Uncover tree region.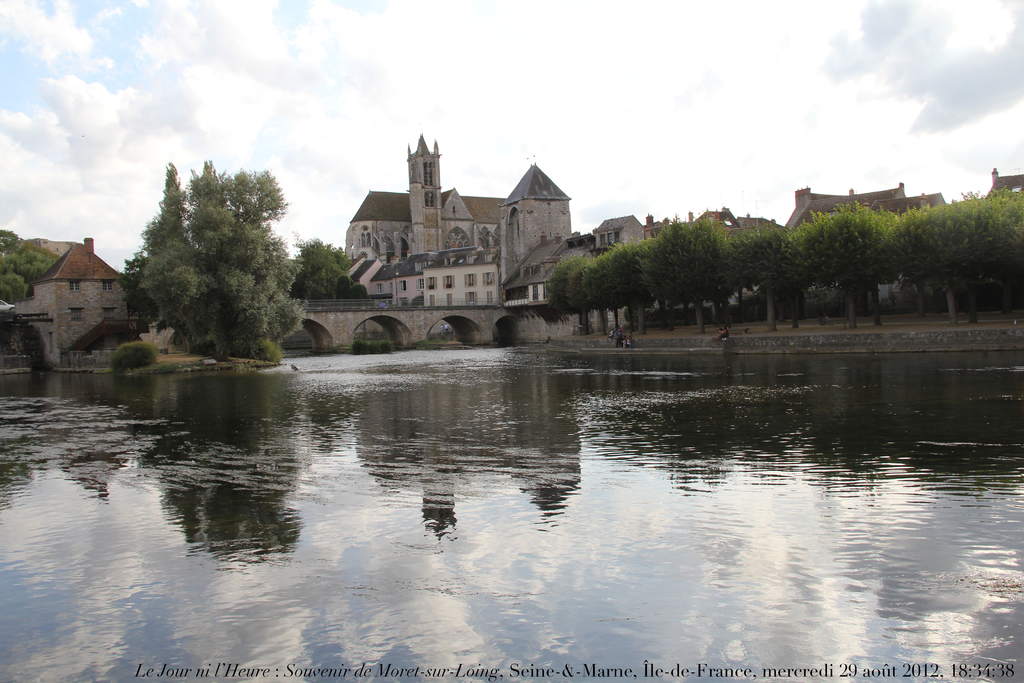
Uncovered: {"x1": 776, "y1": 229, "x2": 801, "y2": 327}.
